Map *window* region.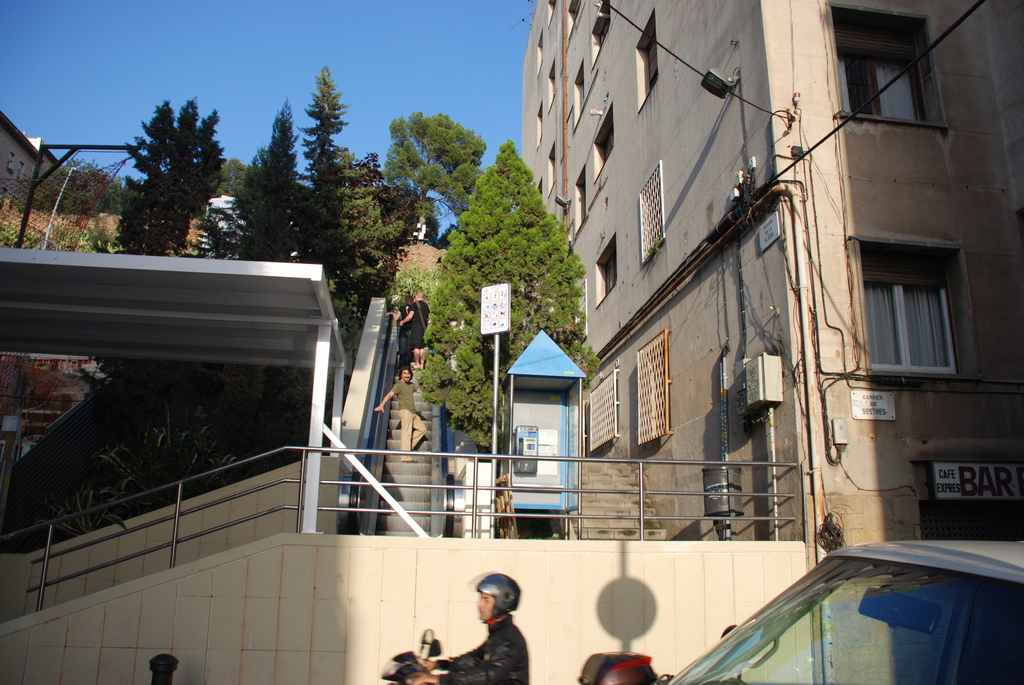
Mapped to crop(545, 145, 556, 195).
